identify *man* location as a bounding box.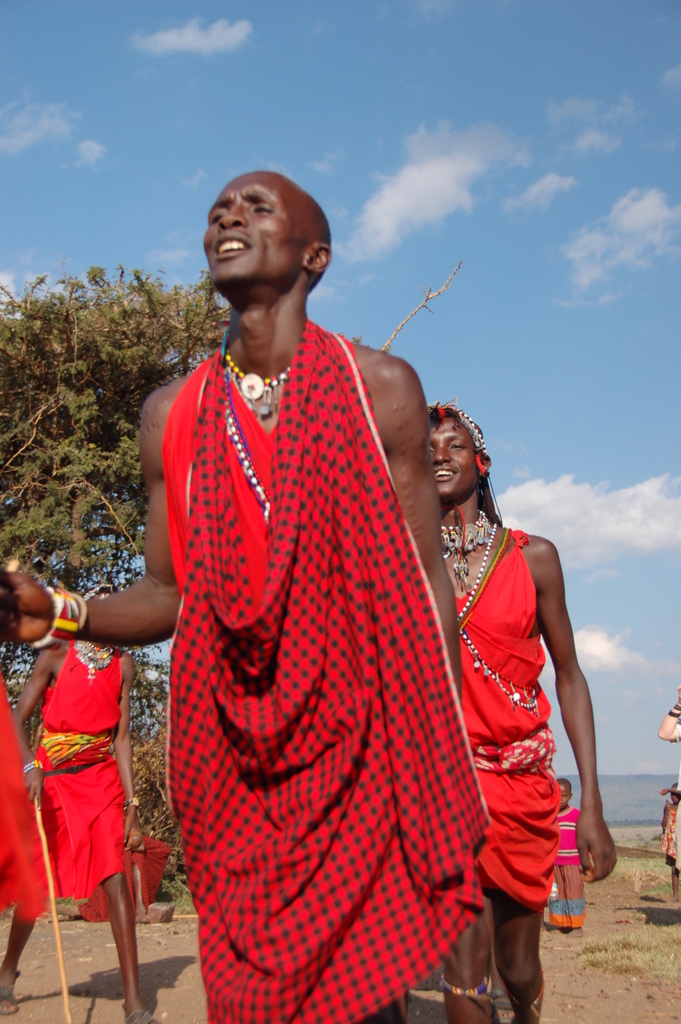
x1=0, y1=159, x2=497, y2=1023.
